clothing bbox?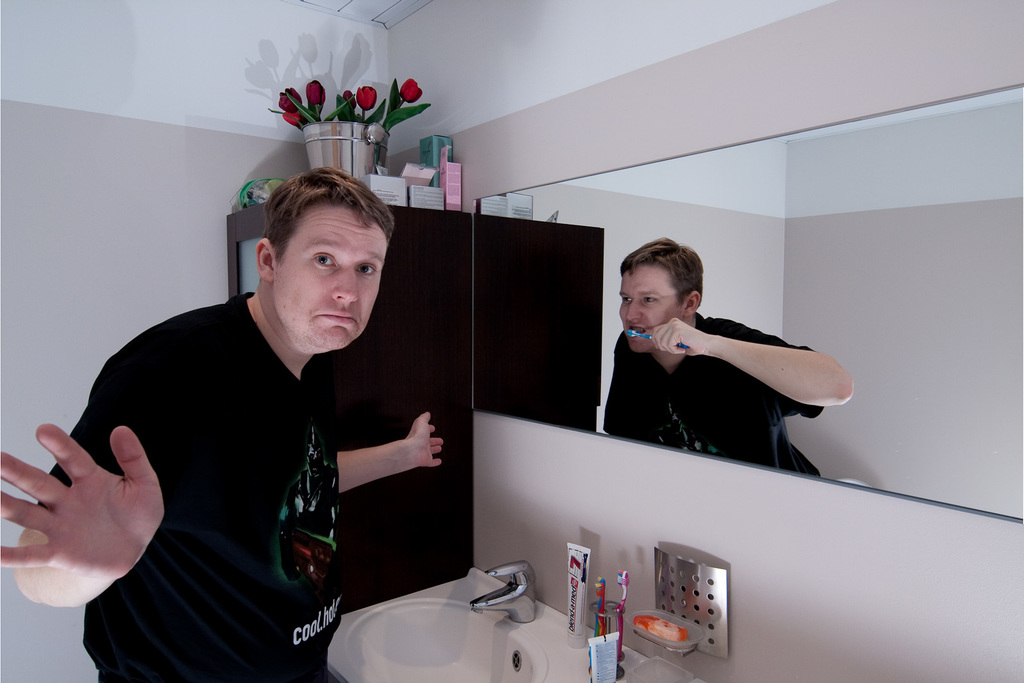
detection(602, 314, 824, 478)
